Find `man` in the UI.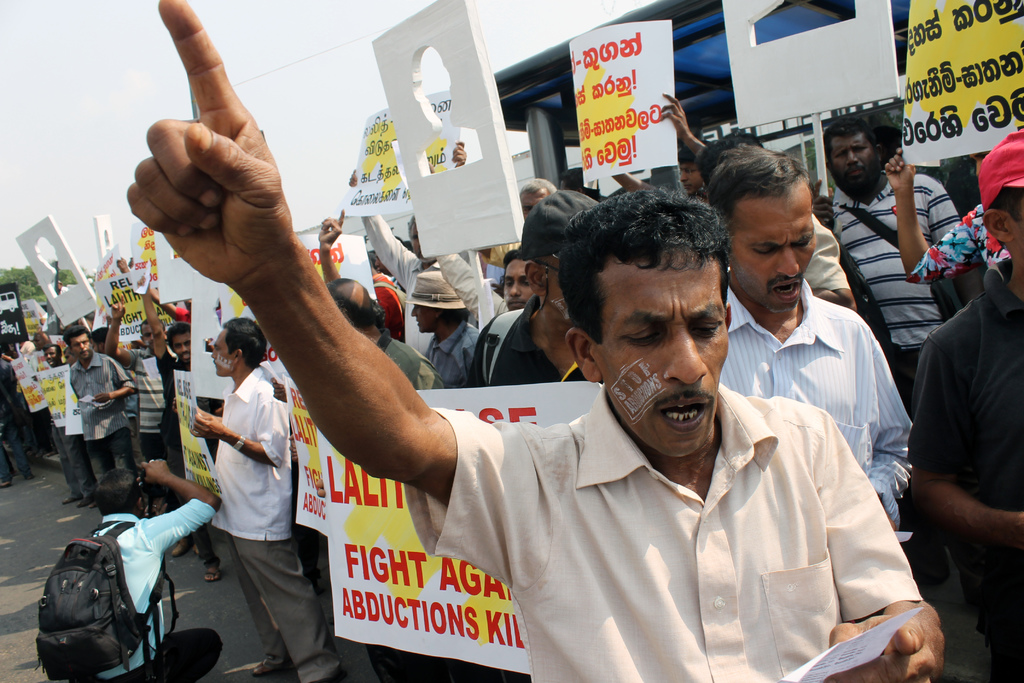
UI element at Rect(124, 0, 945, 682).
